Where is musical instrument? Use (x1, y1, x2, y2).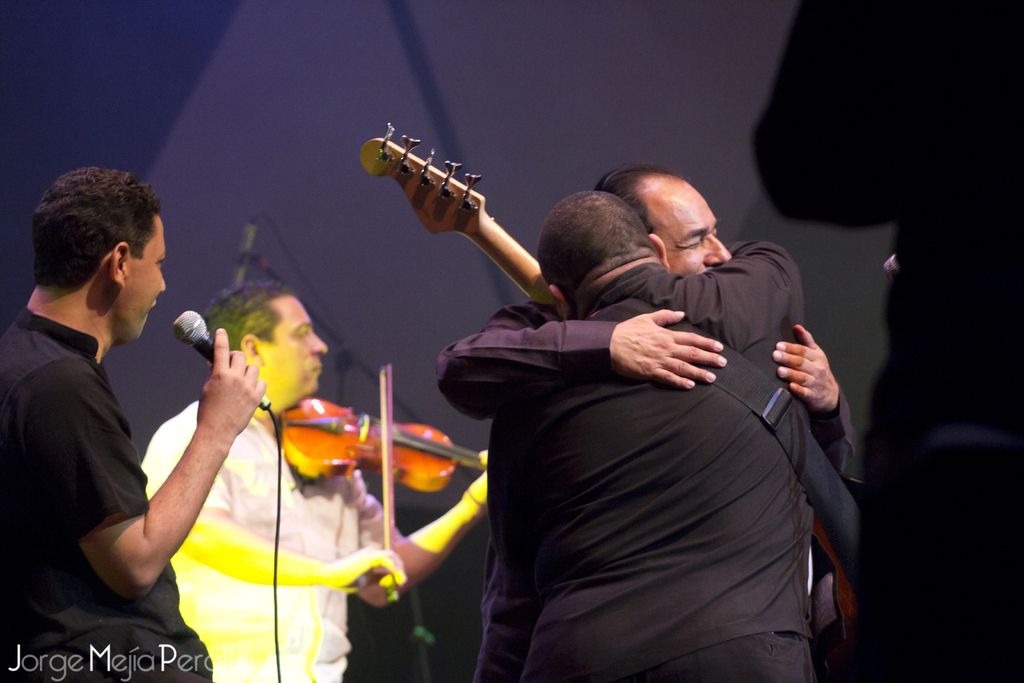
(272, 362, 491, 610).
